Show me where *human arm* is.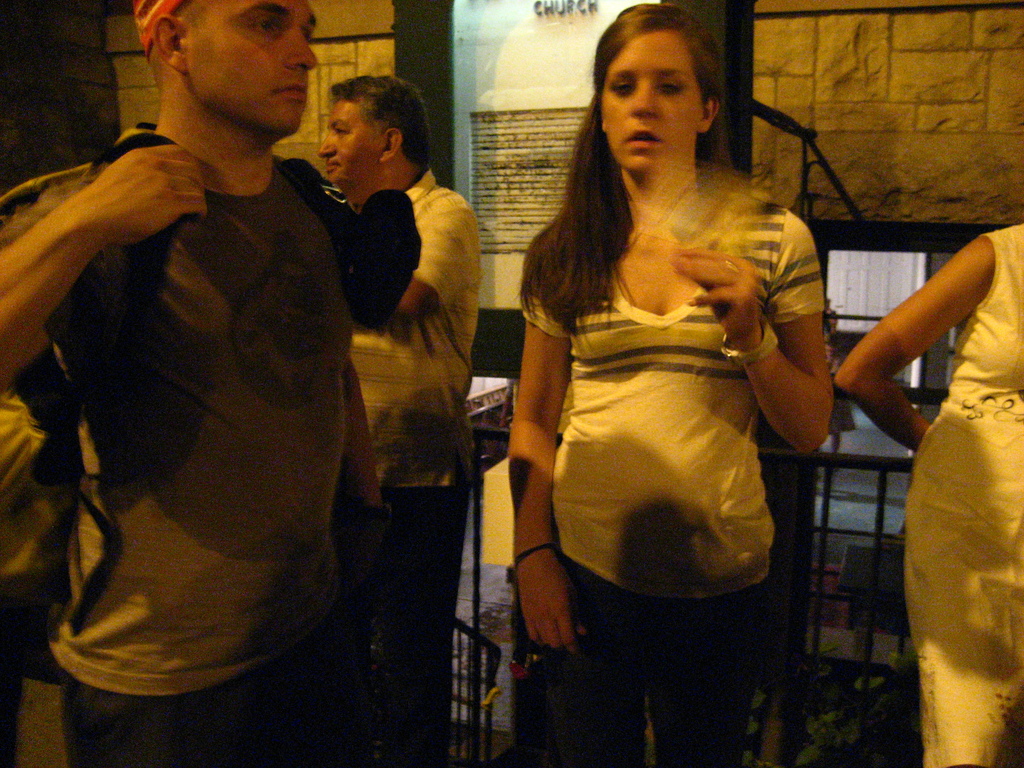
*human arm* is at l=674, t=229, r=831, b=452.
